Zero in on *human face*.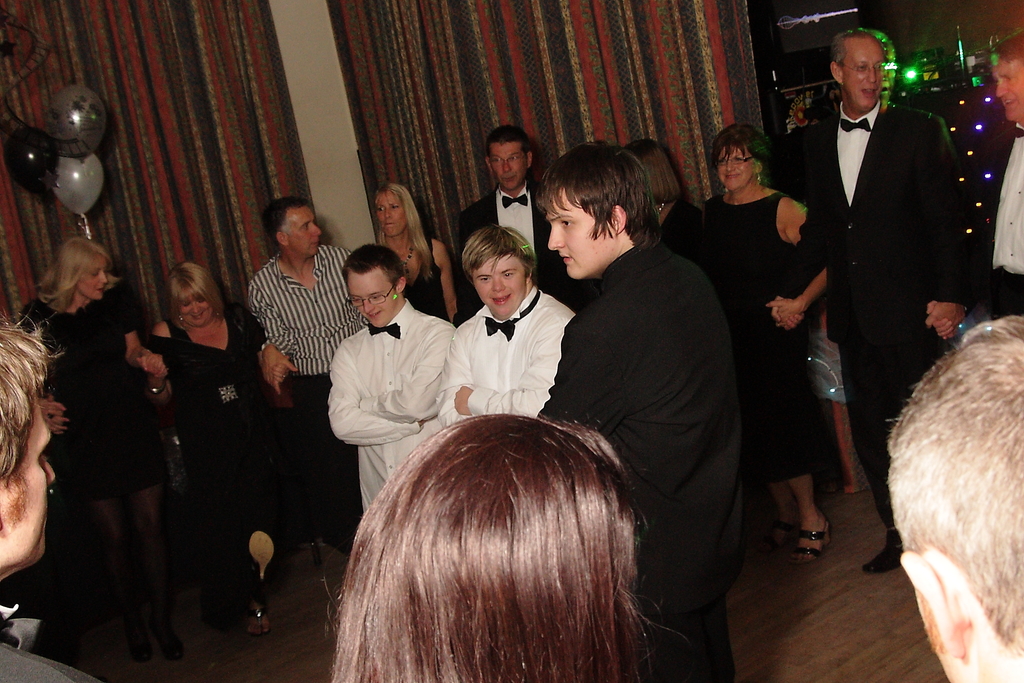
Zeroed in: bbox=(373, 189, 406, 236).
